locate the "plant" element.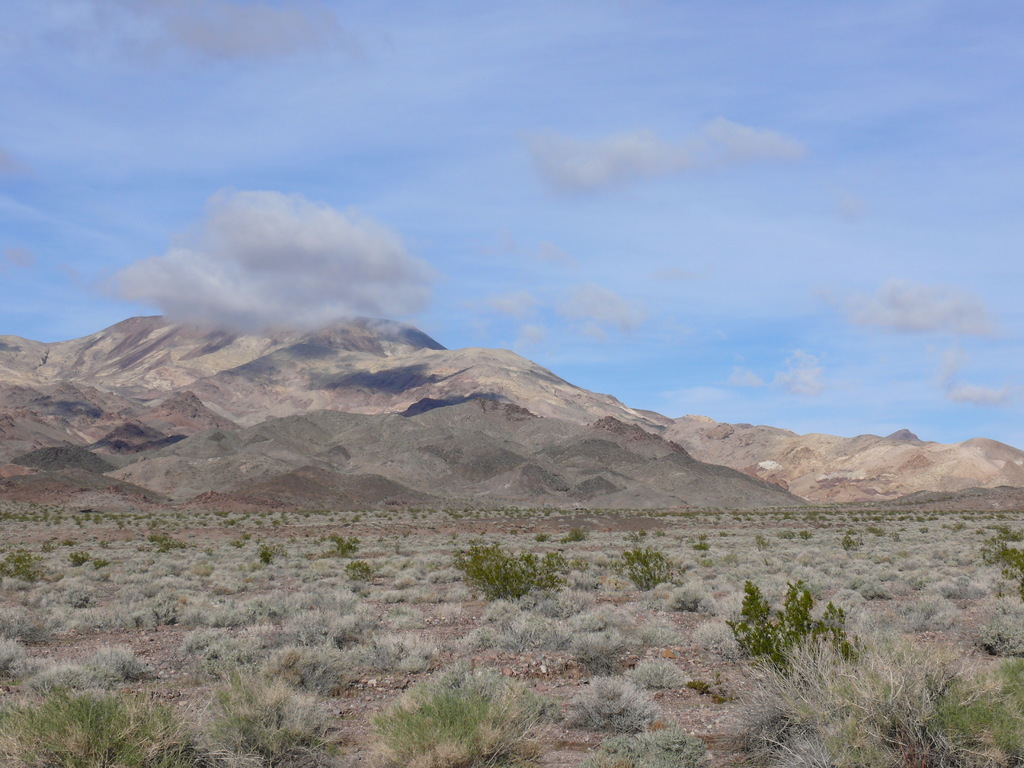
Element bbox: bbox(209, 664, 341, 762).
